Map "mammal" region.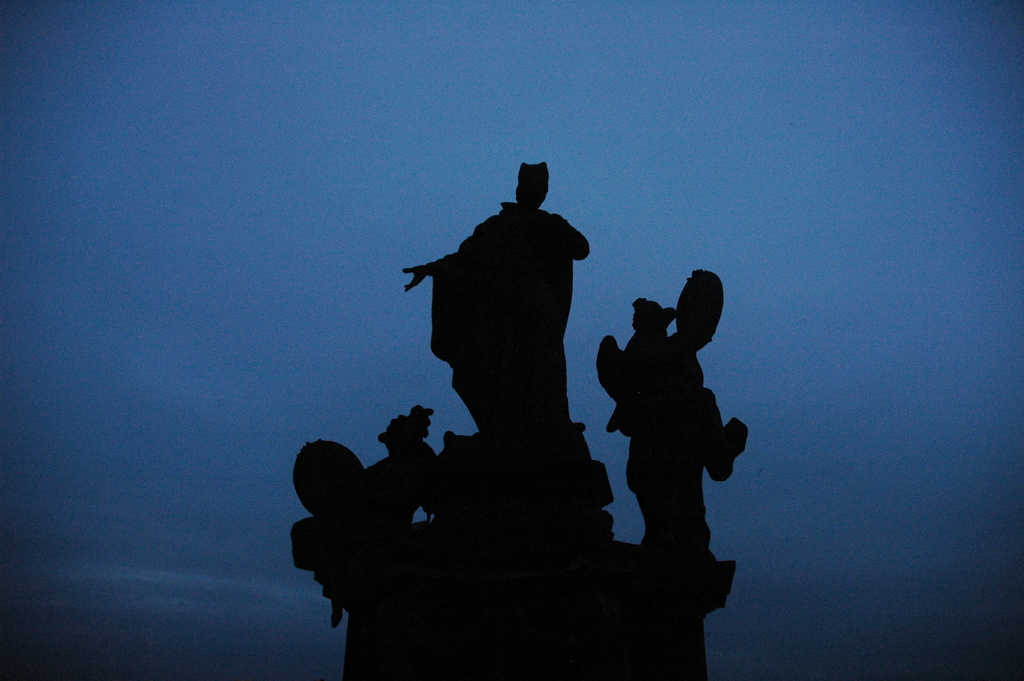
Mapped to [x1=383, y1=154, x2=733, y2=675].
